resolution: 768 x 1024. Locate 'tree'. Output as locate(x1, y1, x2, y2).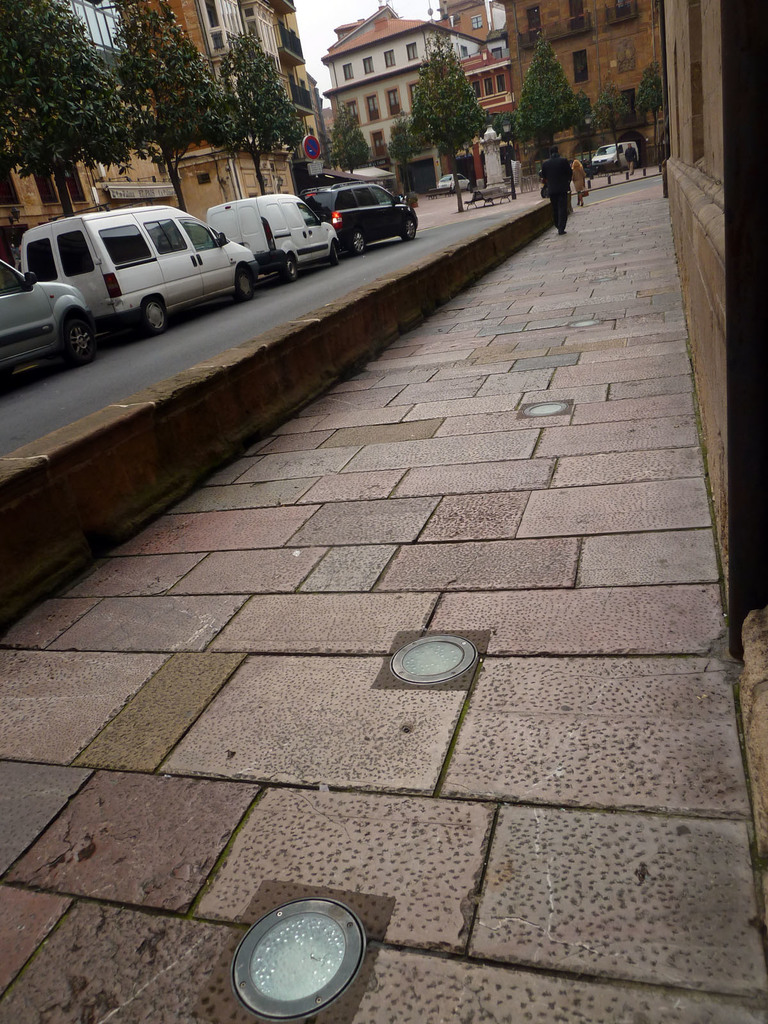
locate(513, 29, 584, 163).
